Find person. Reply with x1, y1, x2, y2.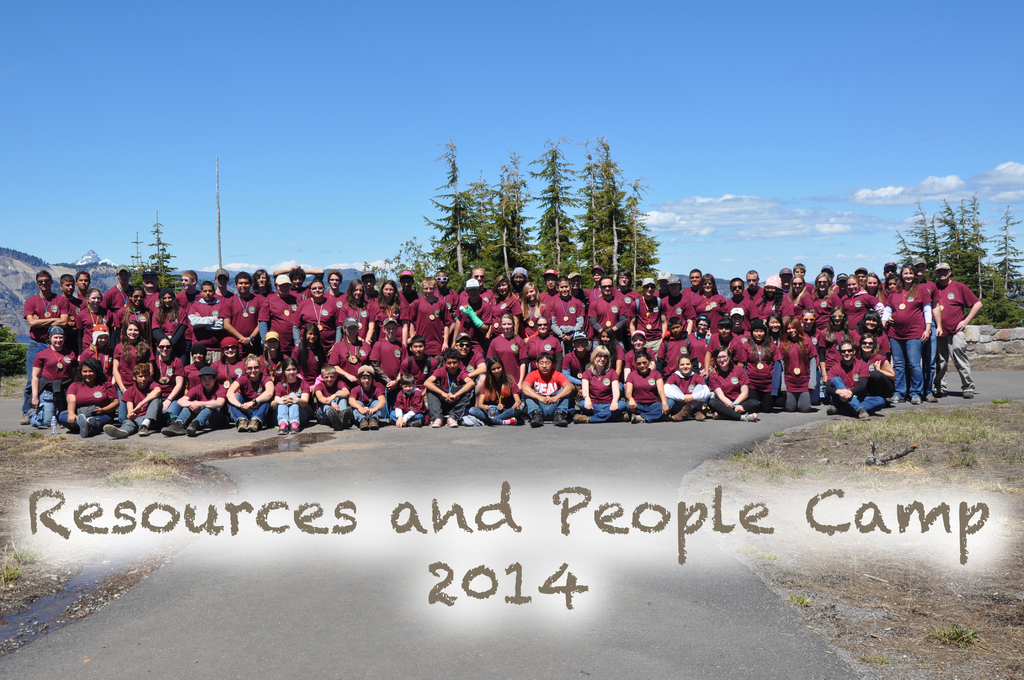
227, 352, 272, 433.
